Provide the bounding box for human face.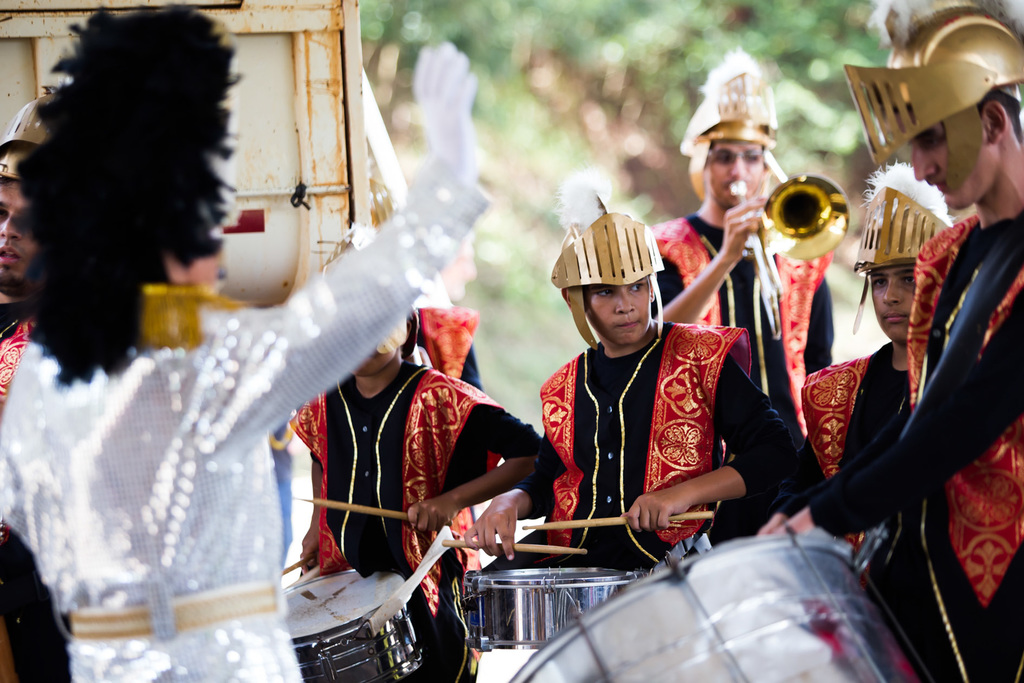
{"x1": 870, "y1": 258, "x2": 915, "y2": 347}.
